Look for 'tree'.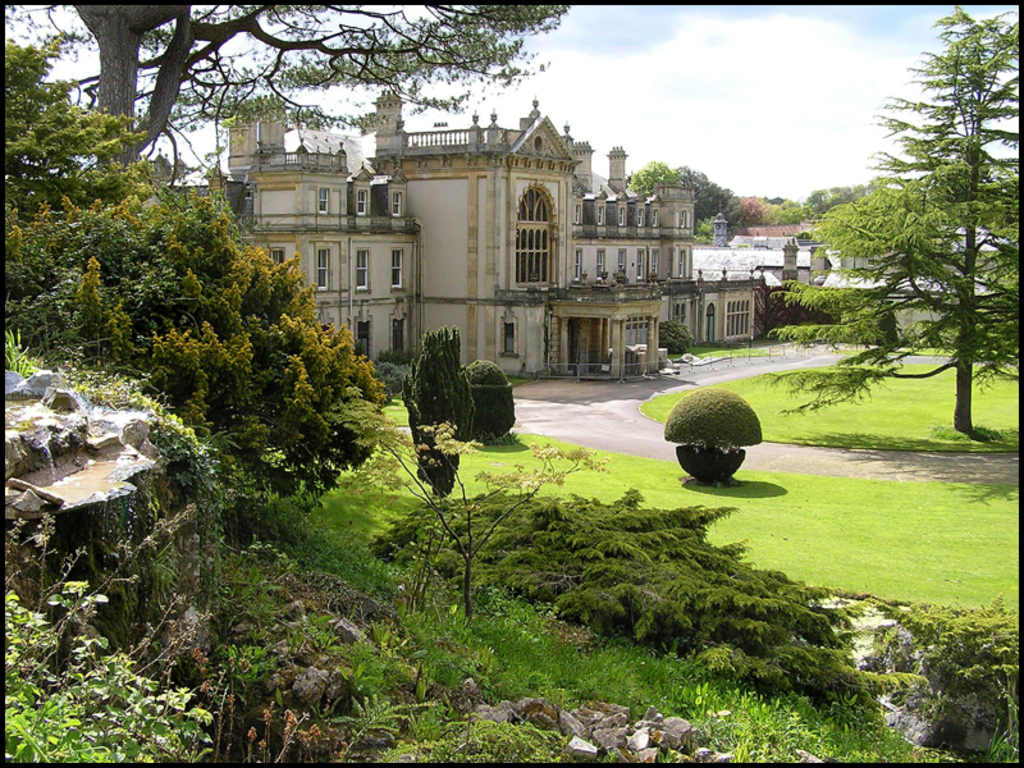
Found: box(815, 6, 1007, 461).
